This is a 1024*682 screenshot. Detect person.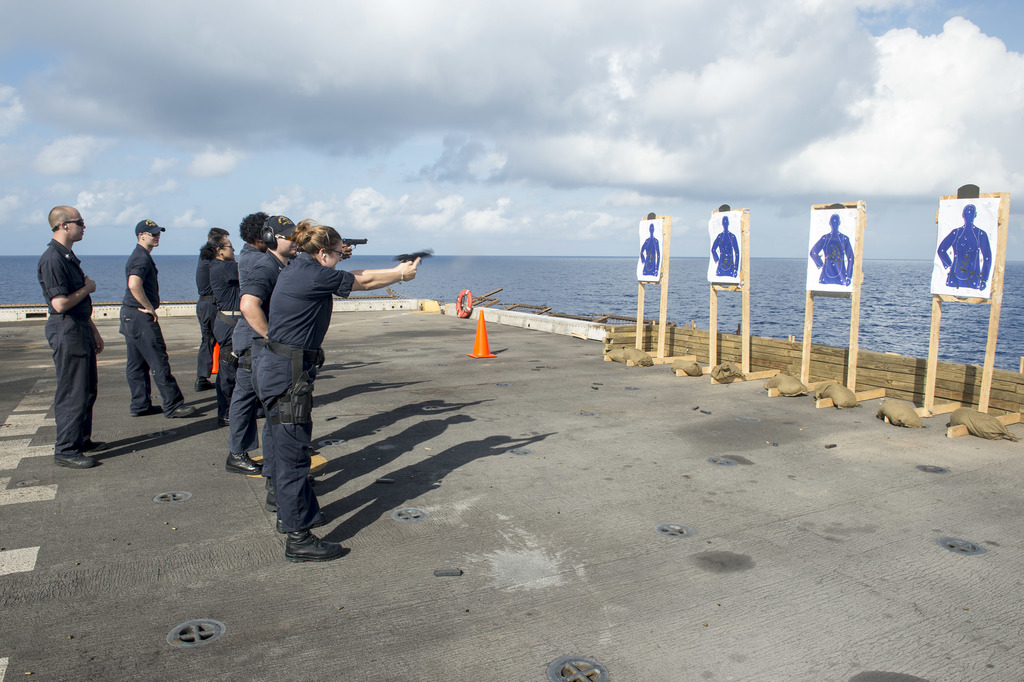
l=714, t=218, r=740, b=273.
